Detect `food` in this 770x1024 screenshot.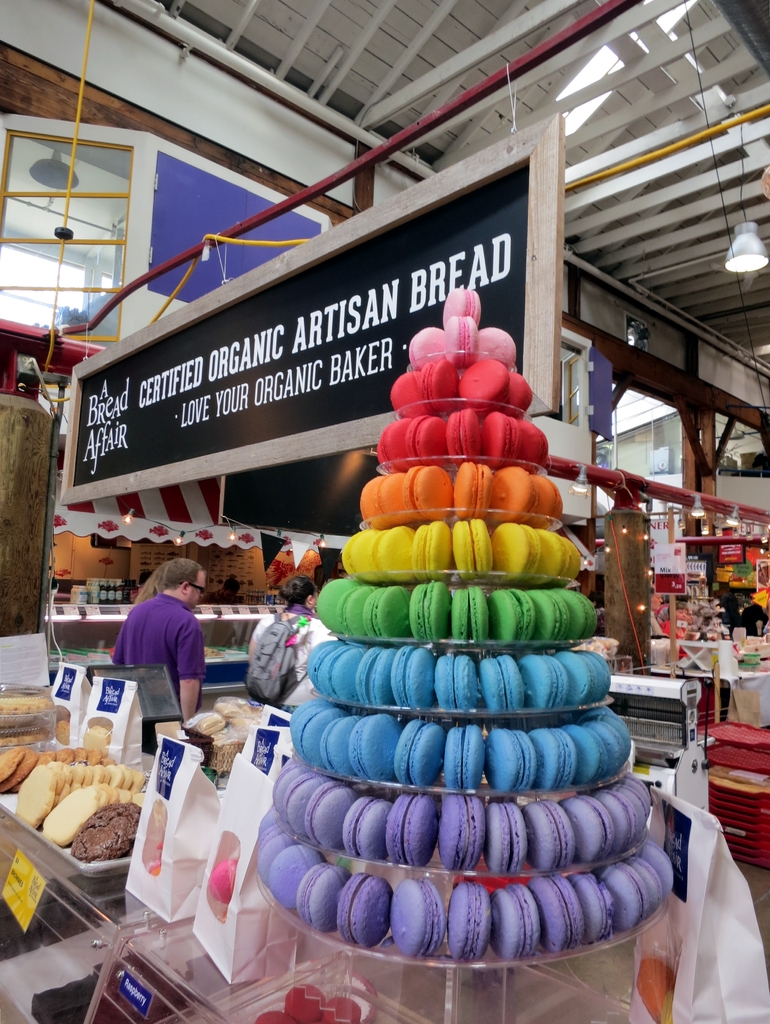
Detection: 446:881:493:964.
